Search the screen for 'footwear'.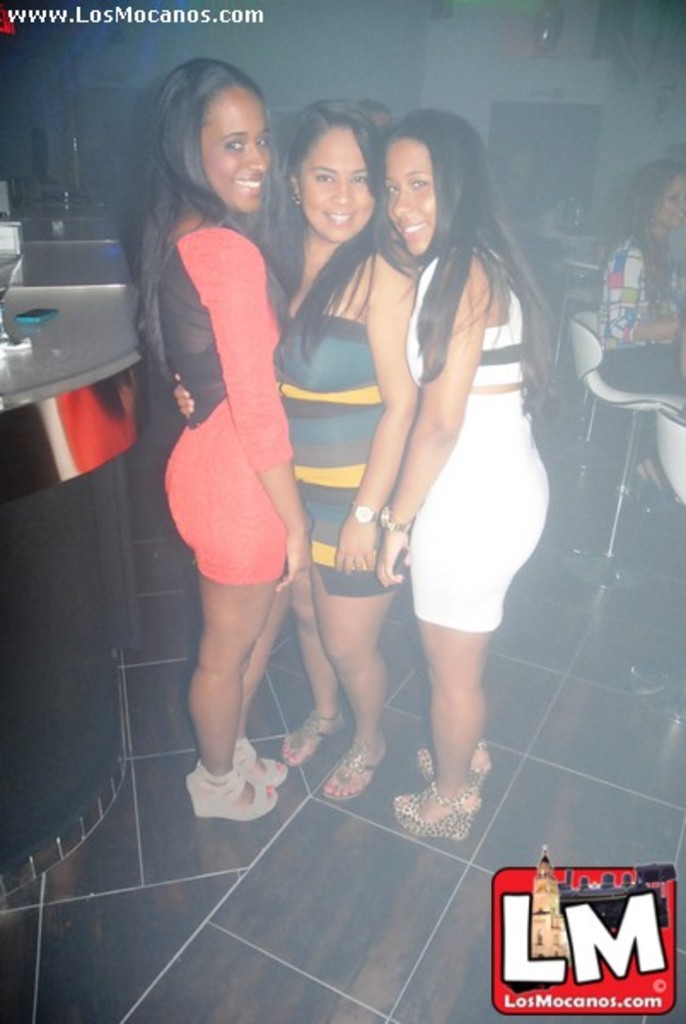
Found at bbox=(276, 696, 345, 773).
